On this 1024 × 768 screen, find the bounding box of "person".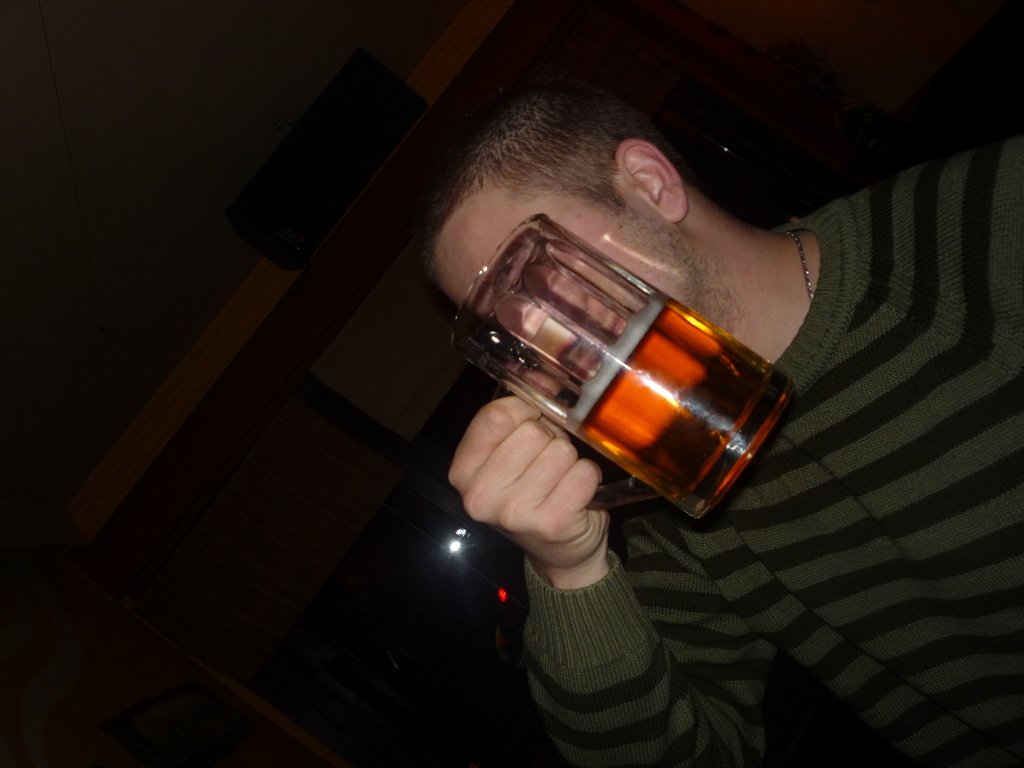
Bounding box: 335, 28, 884, 702.
